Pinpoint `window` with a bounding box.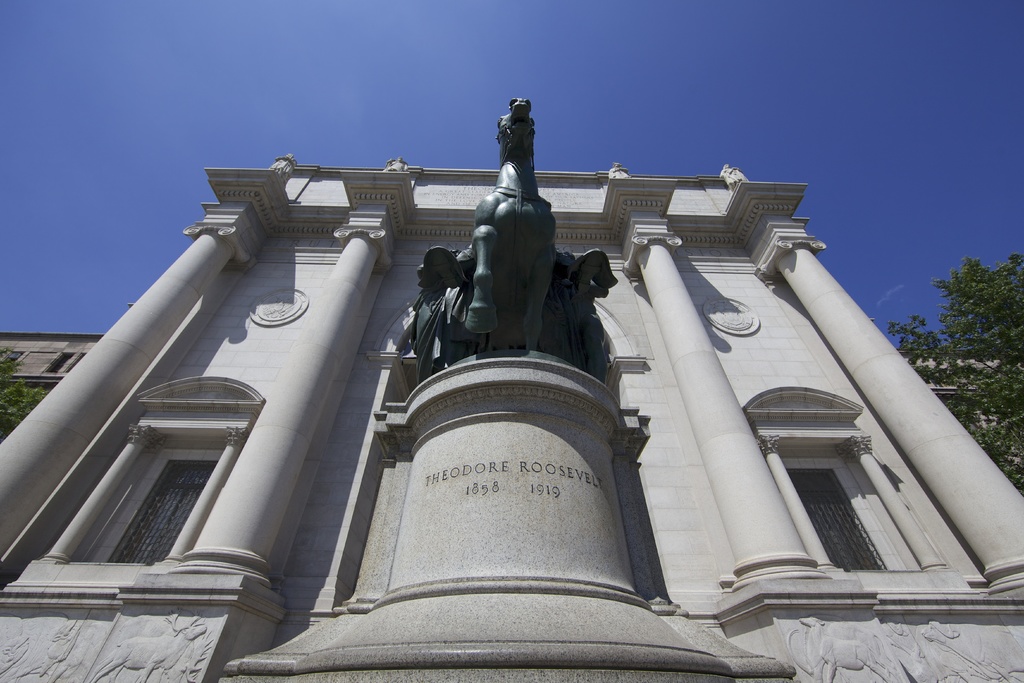
box=[120, 460, 221, 568].
